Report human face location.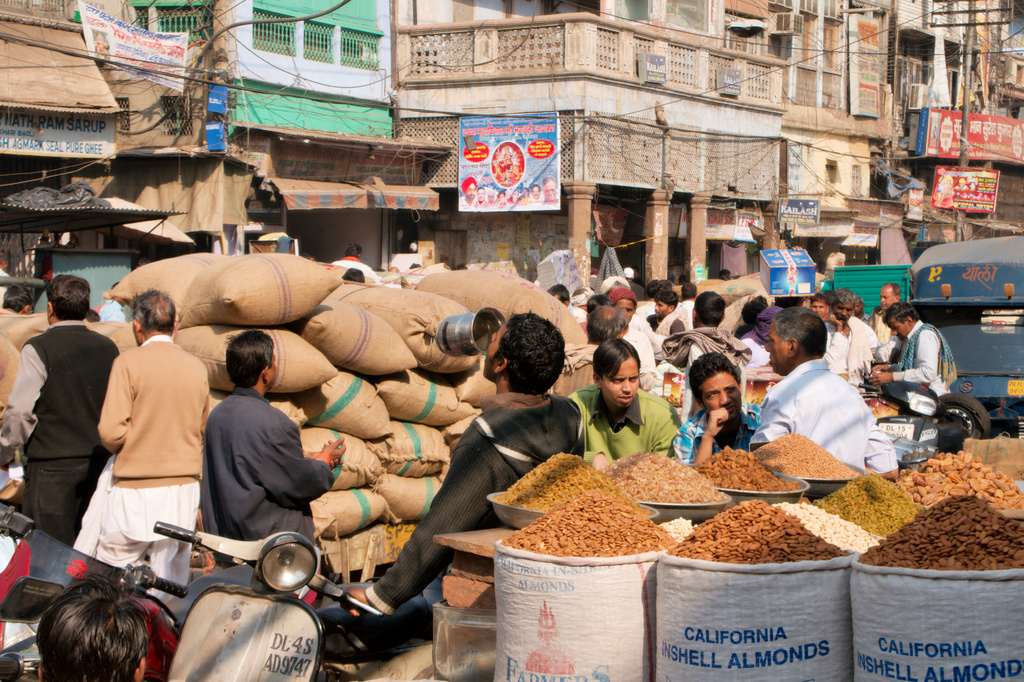
Report: detection(601, 361, 638, 408).
